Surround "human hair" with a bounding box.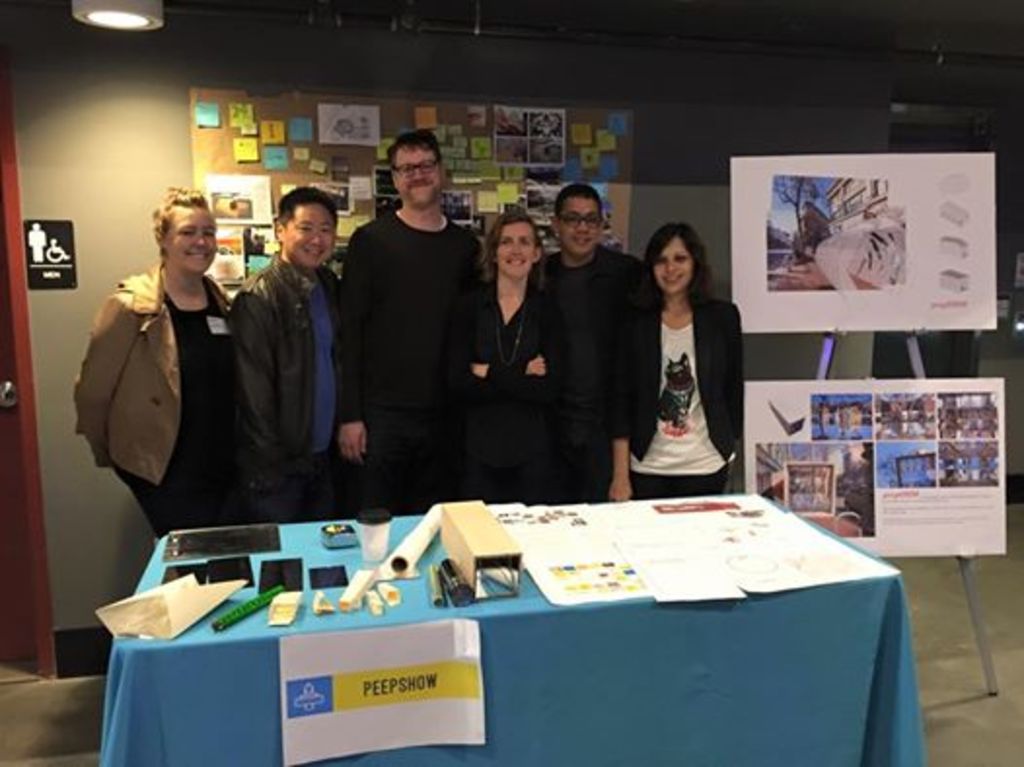
[left=274, top=183, right=341, bottom=232].
